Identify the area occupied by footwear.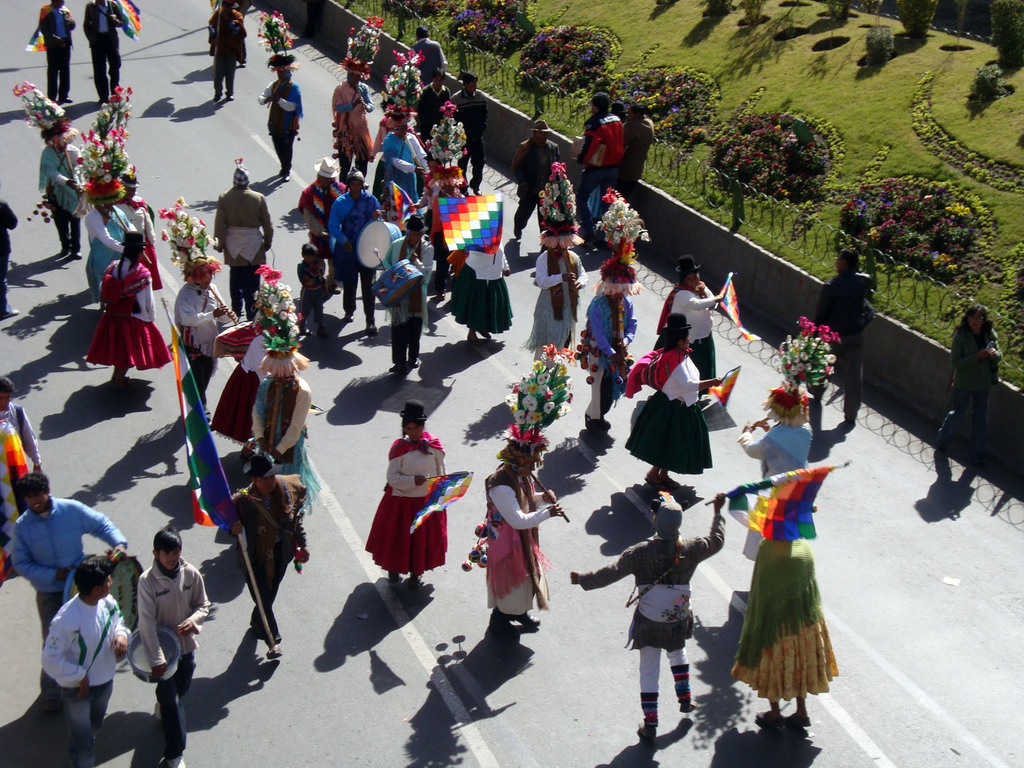
Area: [x1=805, y1=378, x2=822, y2=401].
